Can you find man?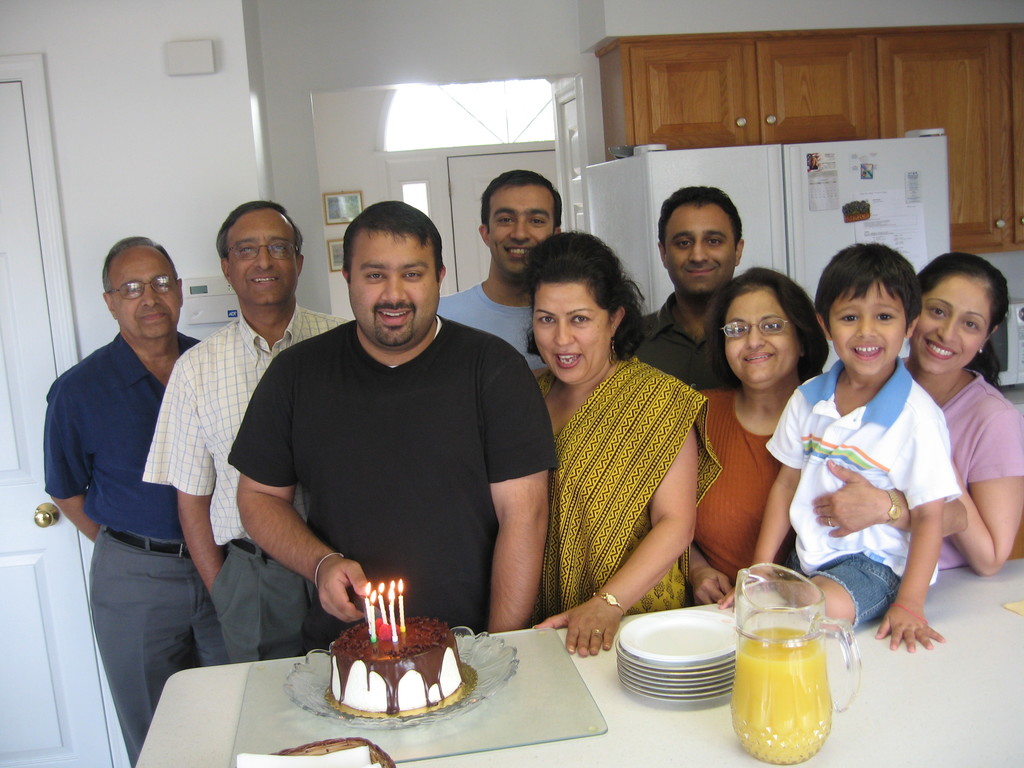
Yes, bounding box: 437 172 562 372.
